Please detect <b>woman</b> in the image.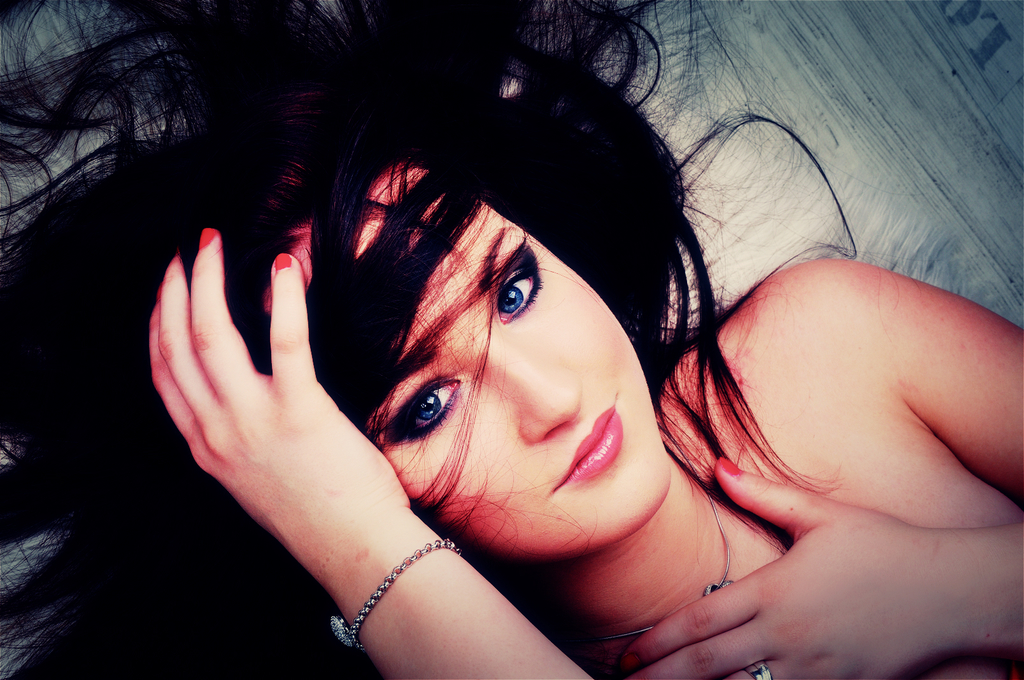
pyautogui.locateOnScreen(0, 0, 1023, 679).
